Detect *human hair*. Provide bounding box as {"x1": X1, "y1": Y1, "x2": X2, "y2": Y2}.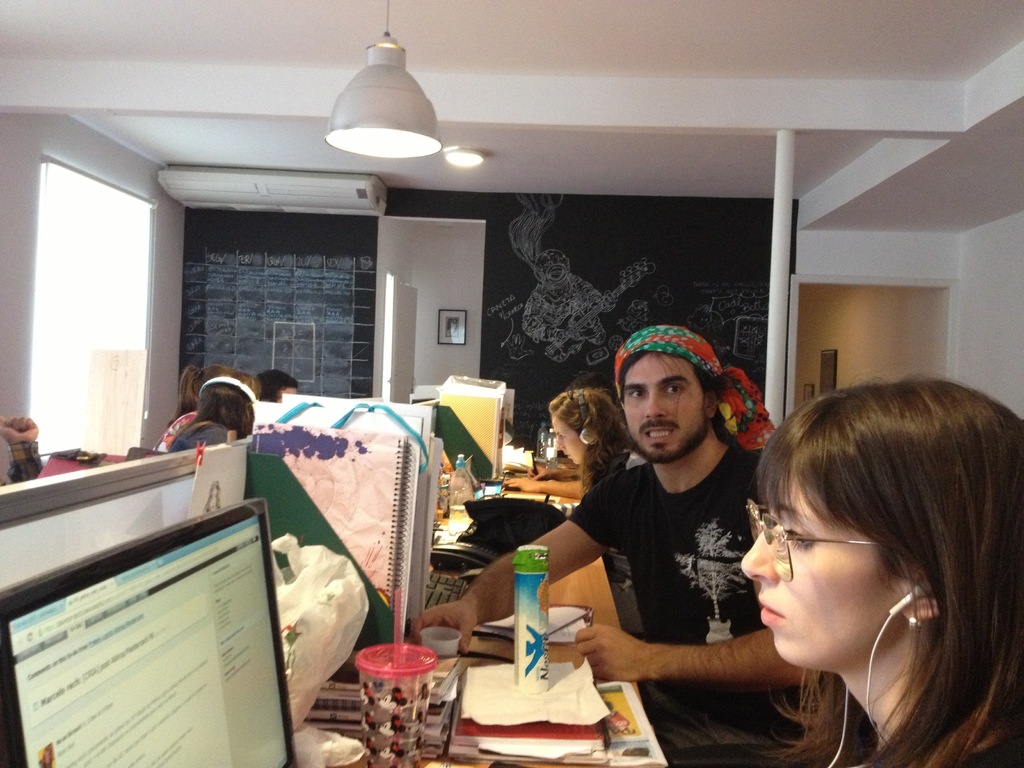
{"x1": 726, "y1": 360, "x2": 997, "y2": 757}.
